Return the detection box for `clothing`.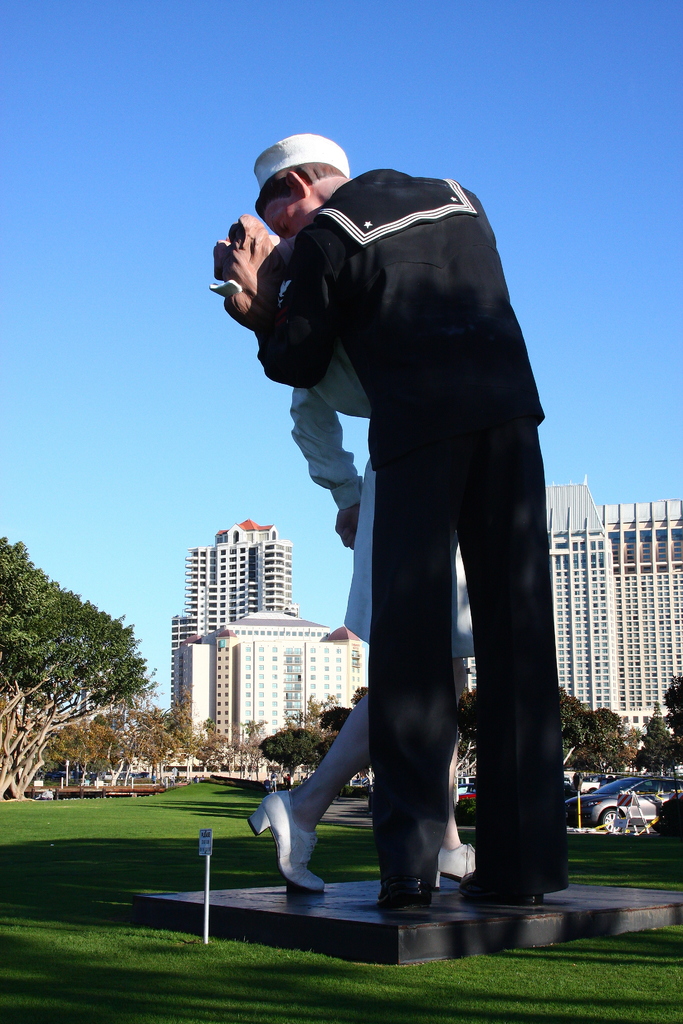
(283, 323, 484, 664).
